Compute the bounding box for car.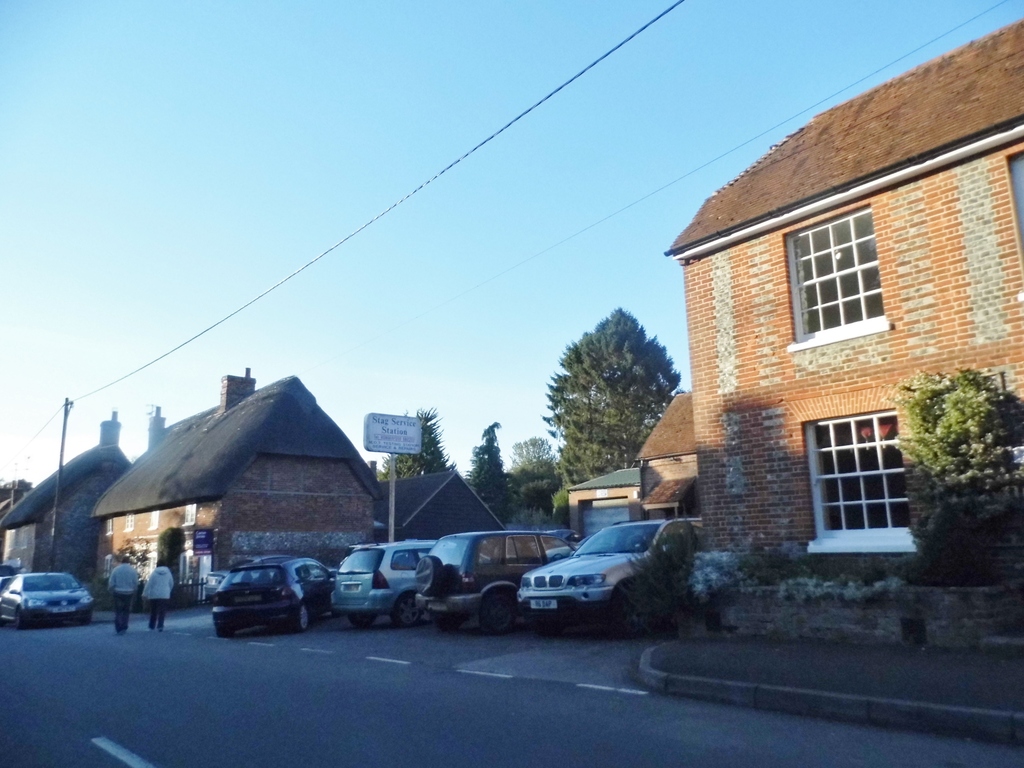
region(321, 539, 437, 620).
